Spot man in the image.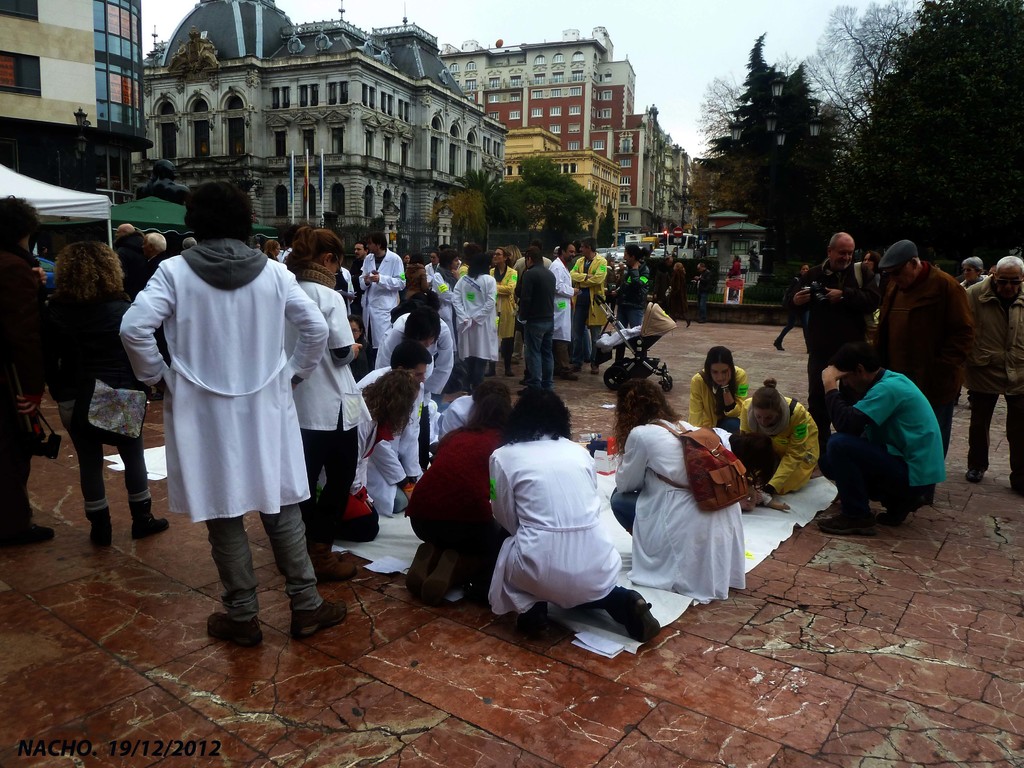
man found at (x1=127, y1=232, x2=172, y2=301).
